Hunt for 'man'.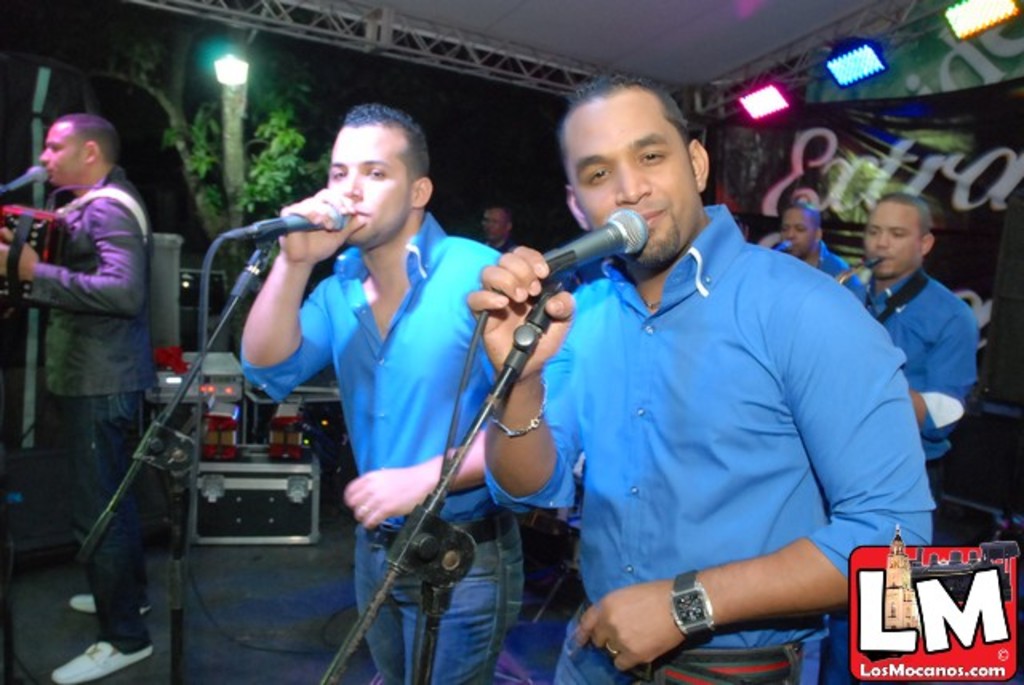
Hunted down at BBox(237, 99, 523, 683).
